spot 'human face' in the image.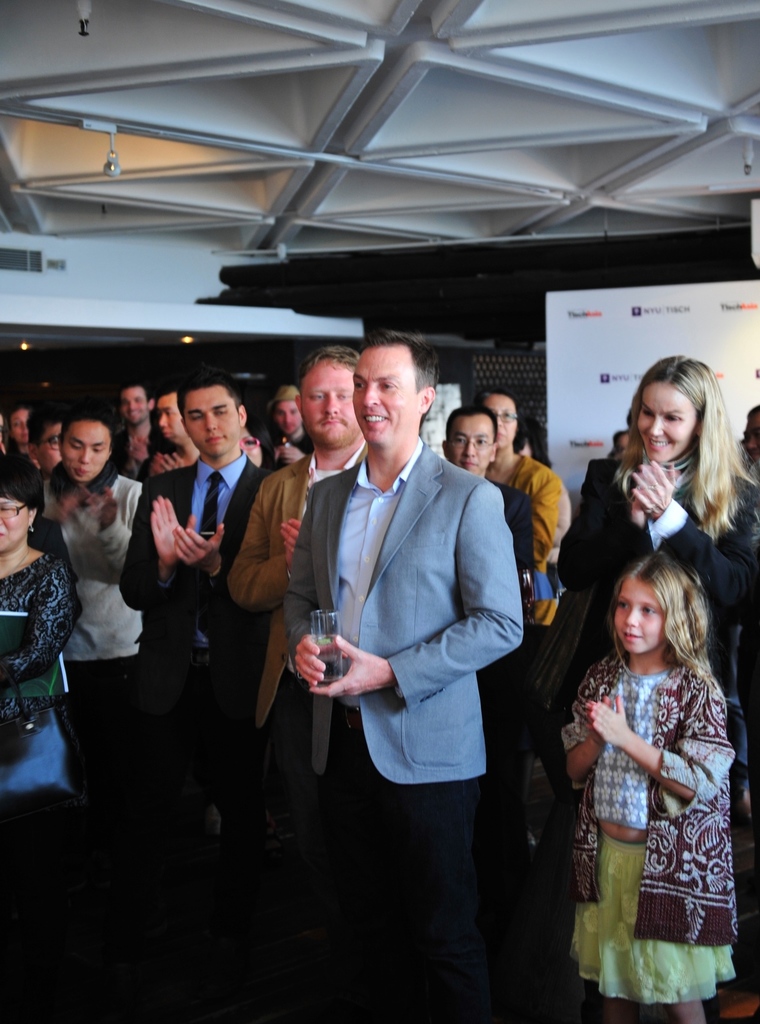
'human face' found at detection(440, 410, 498, 476).
